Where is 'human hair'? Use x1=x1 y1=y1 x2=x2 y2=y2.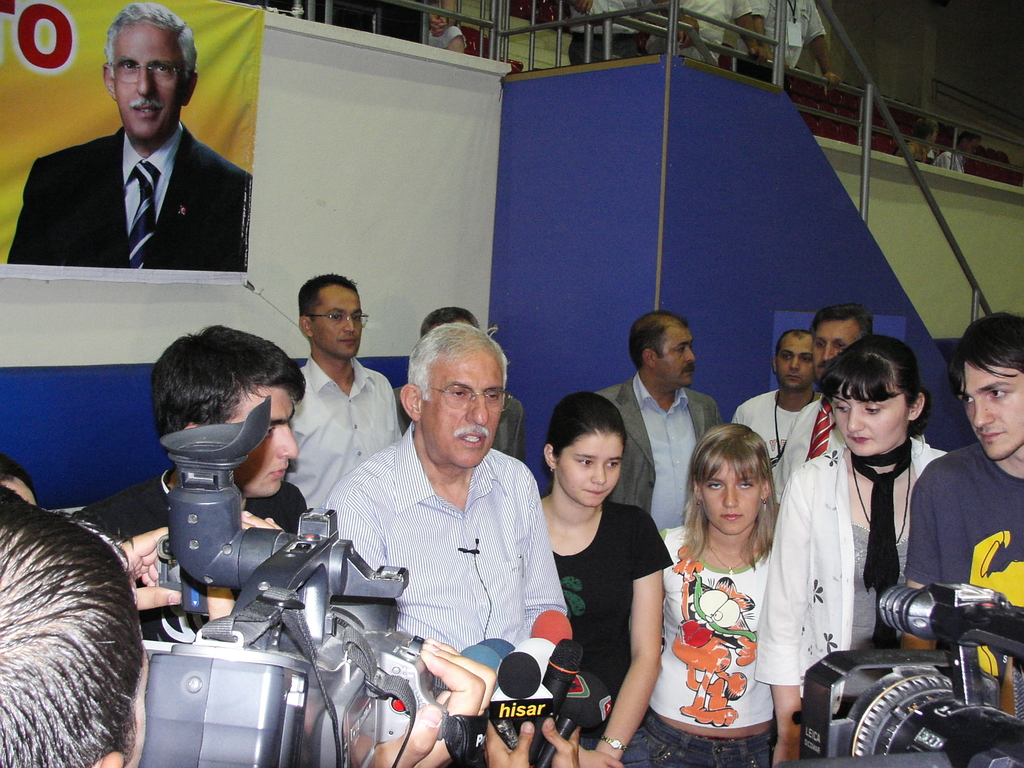
x1=0 y1=492 x2=148 y2=767.
